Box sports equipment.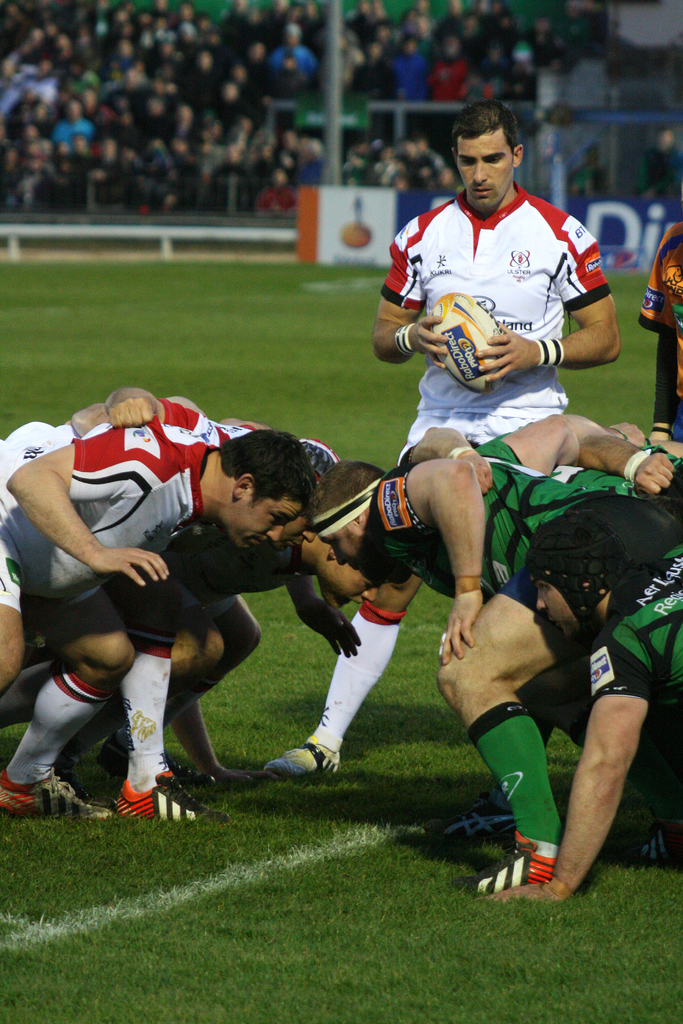
BBox(258, 732, 349, 781).
